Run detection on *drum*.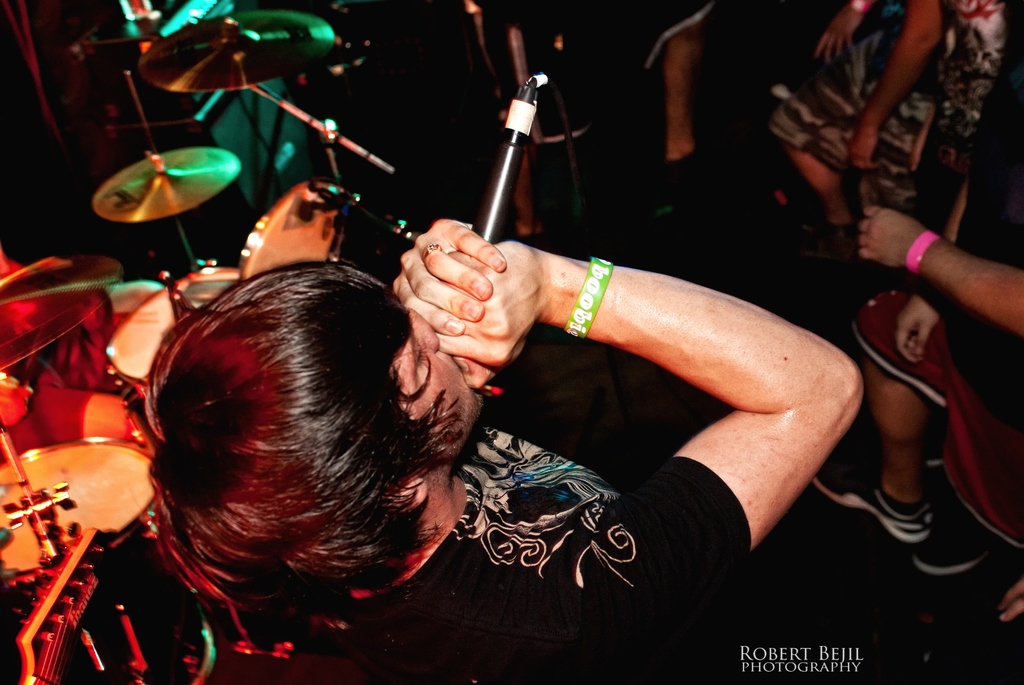
Result: (x1=0, y1=440, x2=216, y2=679).
